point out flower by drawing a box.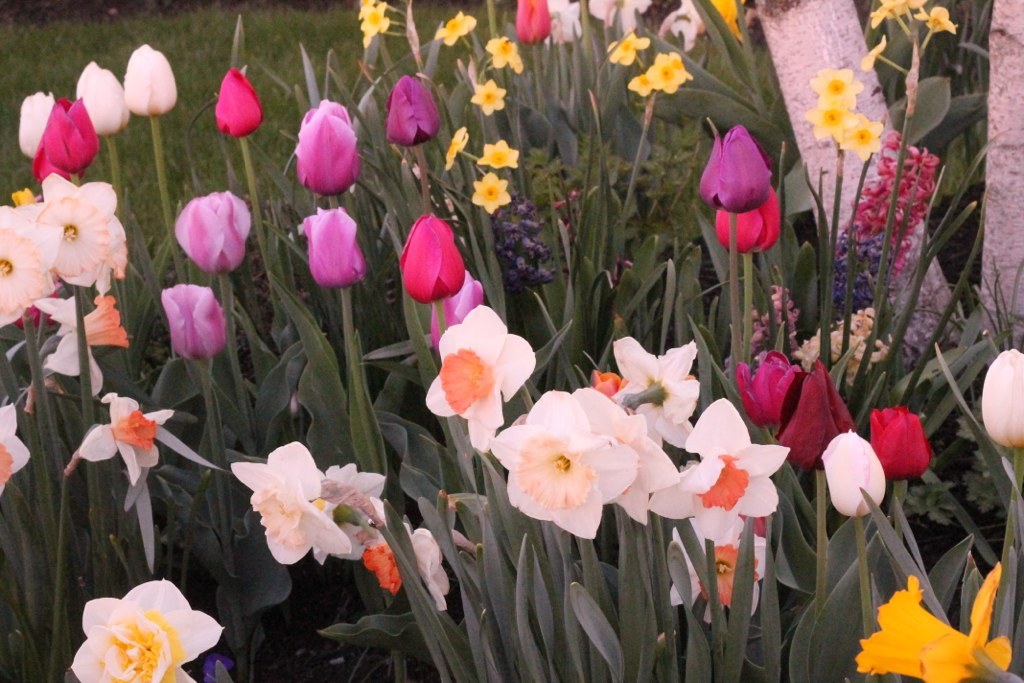
[x1=212, y1=68, x2=261, y2=136].
